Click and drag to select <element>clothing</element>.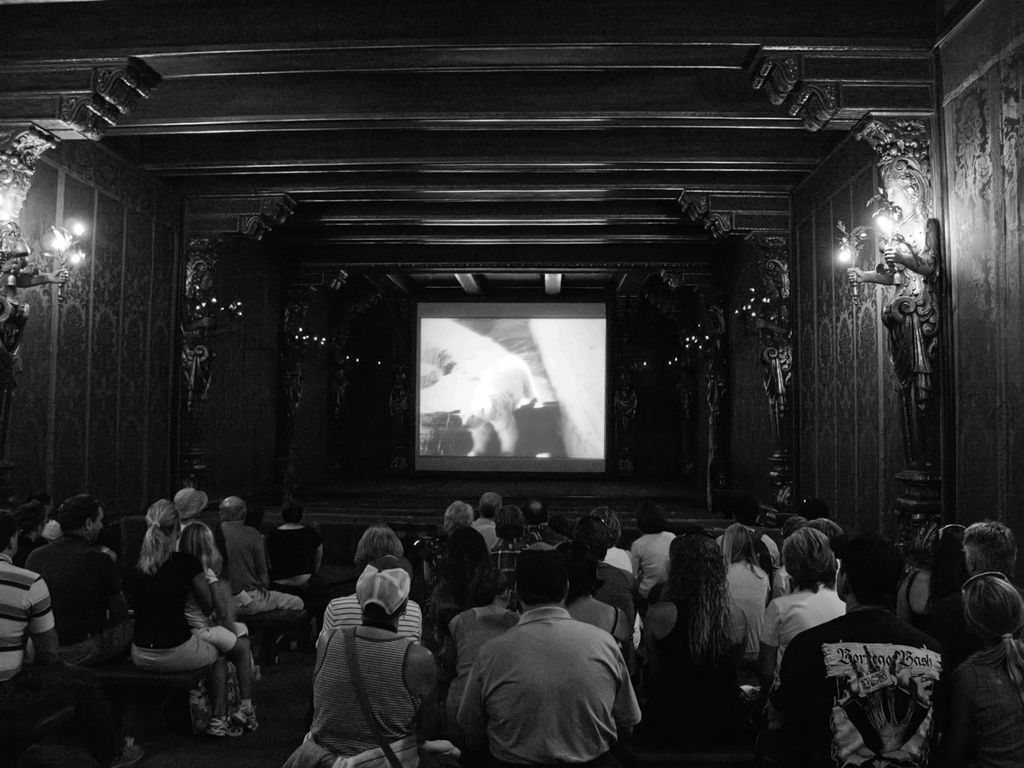
Selection: 545/556/632/601.
